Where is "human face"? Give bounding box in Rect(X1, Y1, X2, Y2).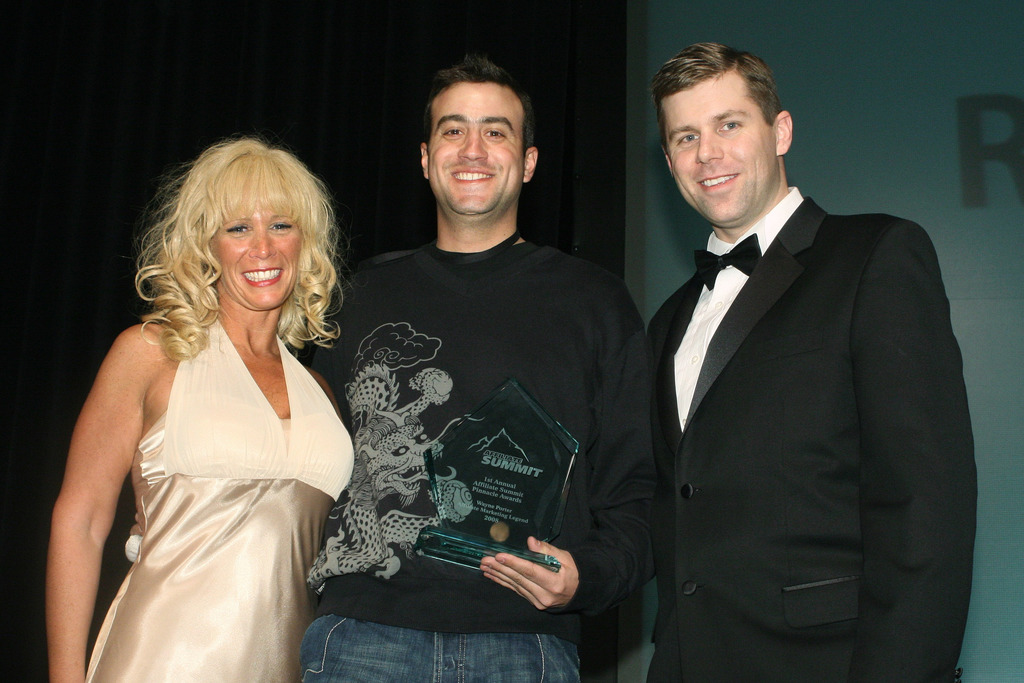
Rect(424, 79, 526, 223).
